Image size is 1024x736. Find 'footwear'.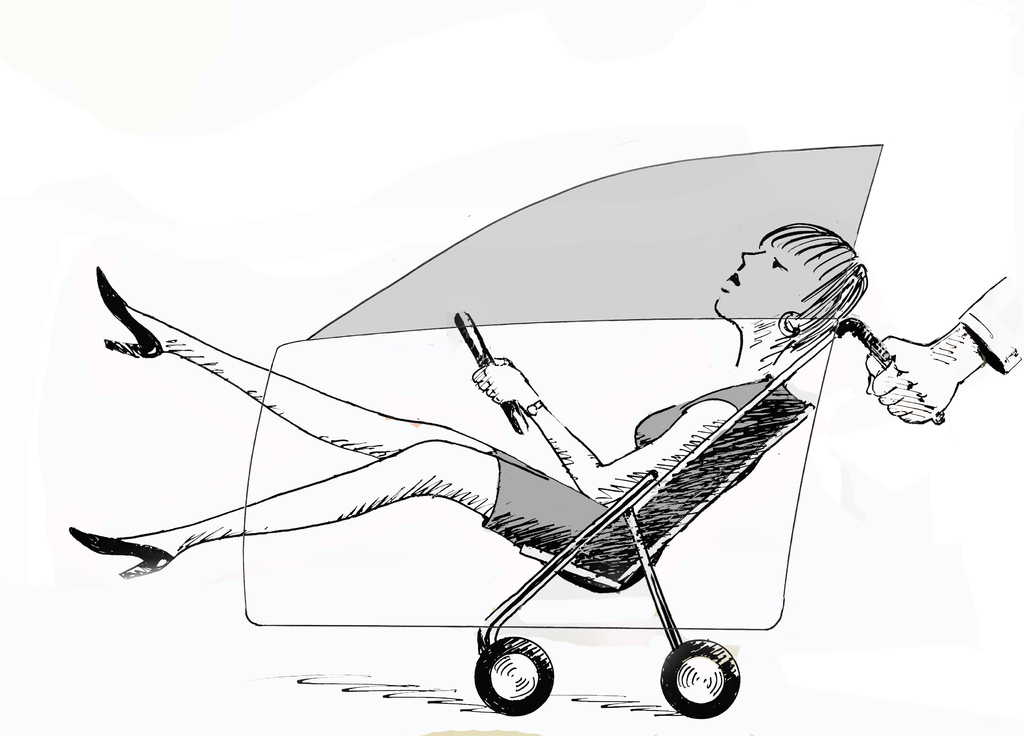
93 265 160 362.
